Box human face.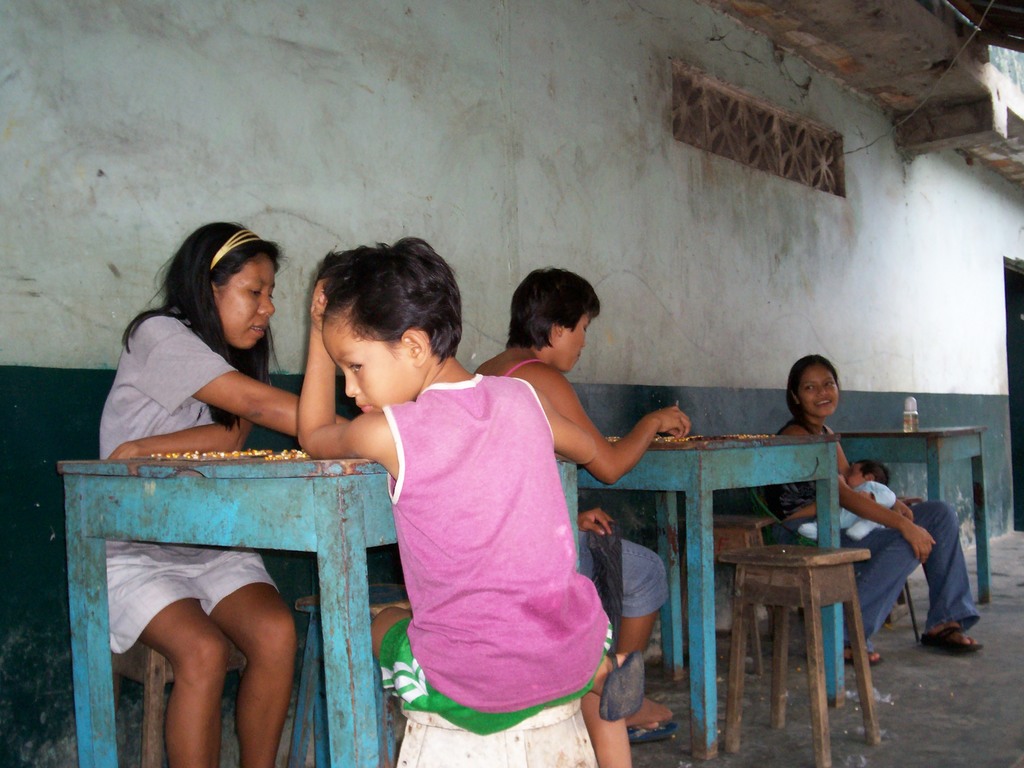
<box>797,363,839,417</box>.
